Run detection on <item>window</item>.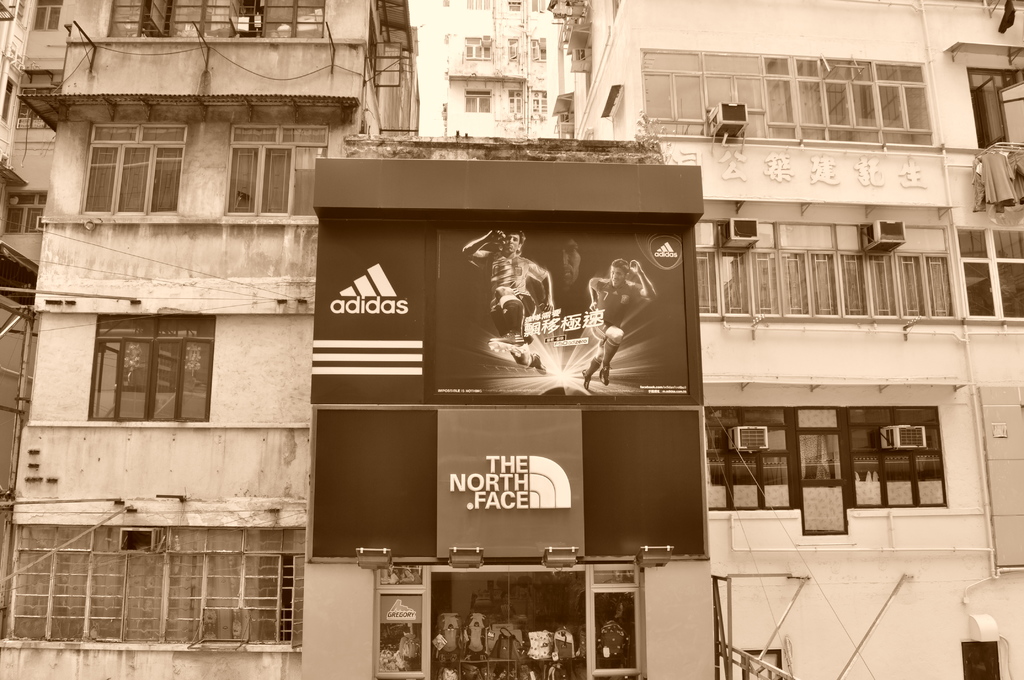
Result: l=8, t=524, r=301, b=645.
